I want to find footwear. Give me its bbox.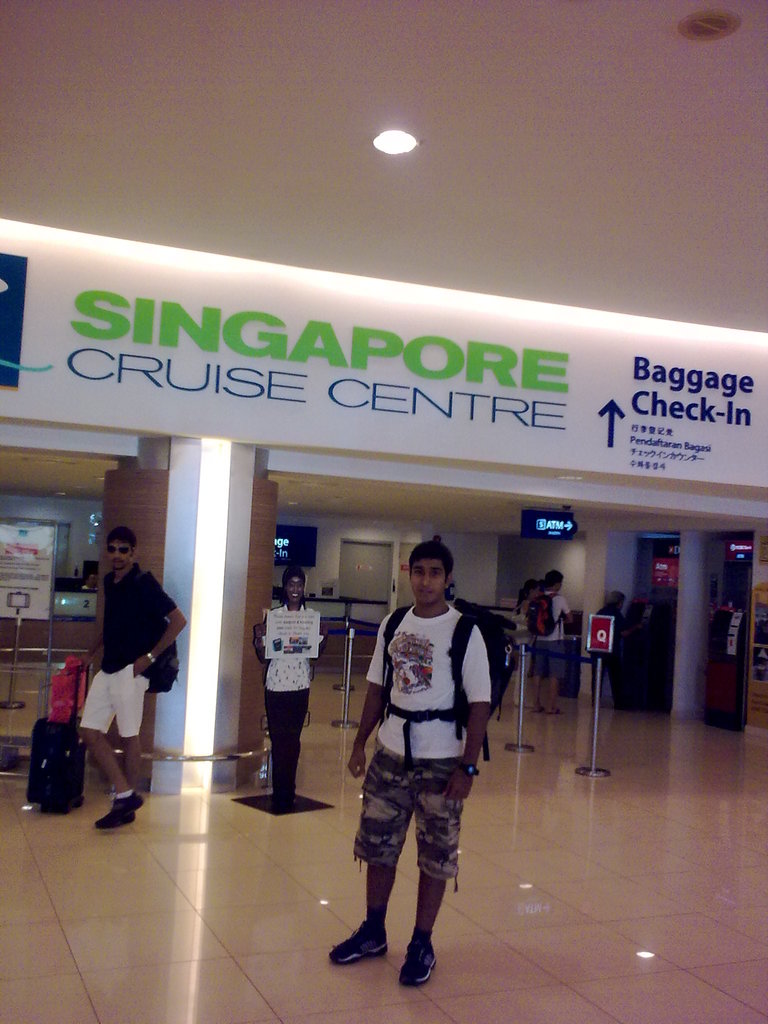
x1=330, y1=920, x2=384, y2=966.
